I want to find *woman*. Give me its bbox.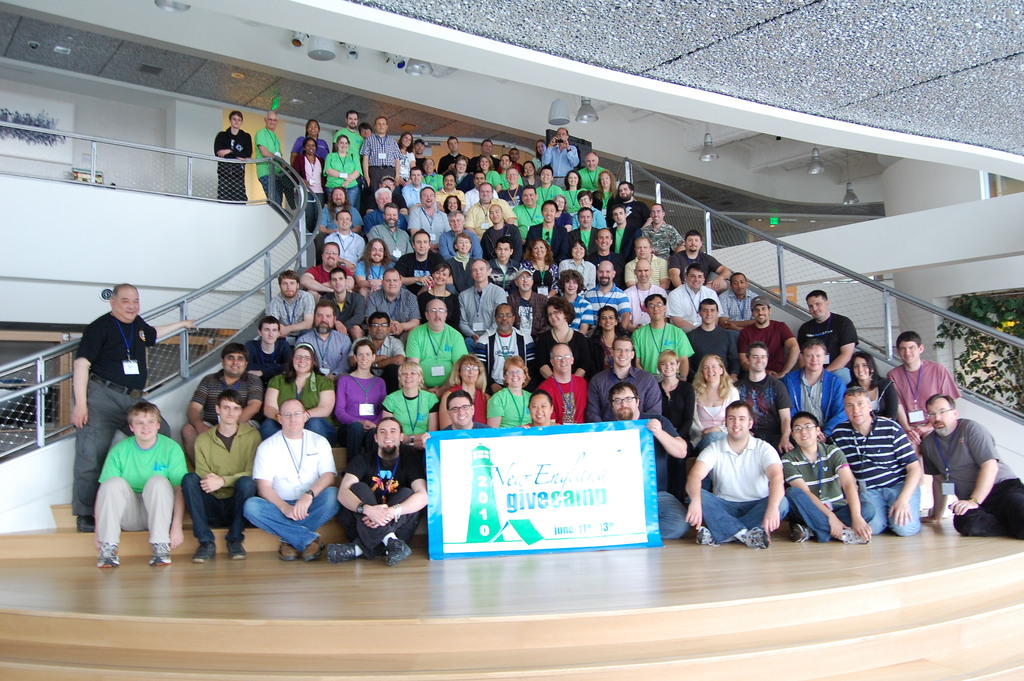
(383,356,438,448).
